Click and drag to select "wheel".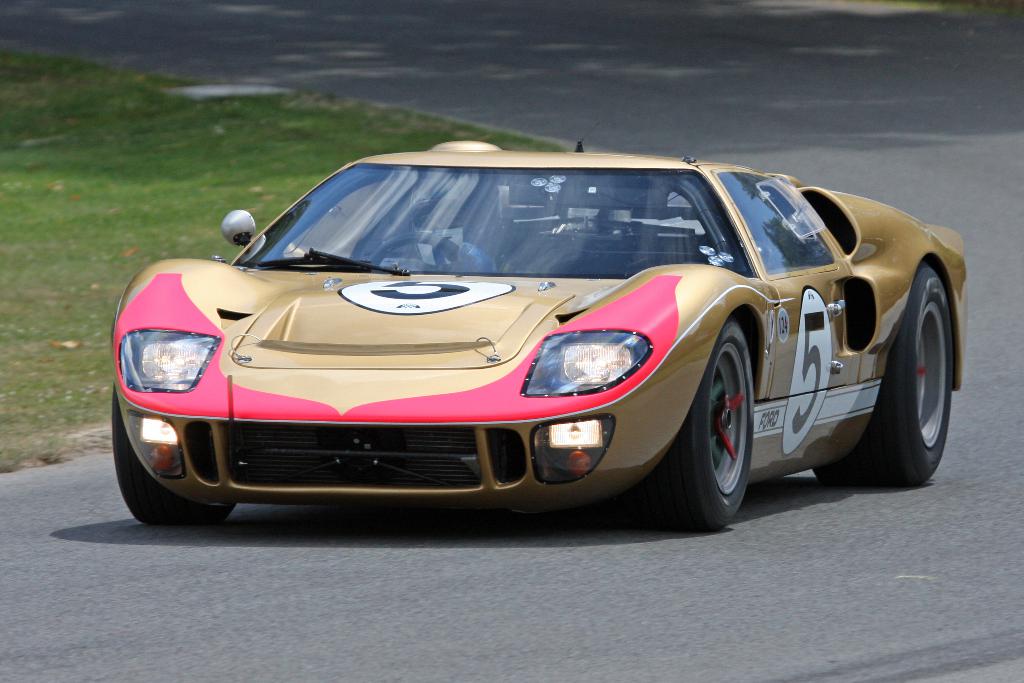
Selection: (366, 231, 461, 272).
